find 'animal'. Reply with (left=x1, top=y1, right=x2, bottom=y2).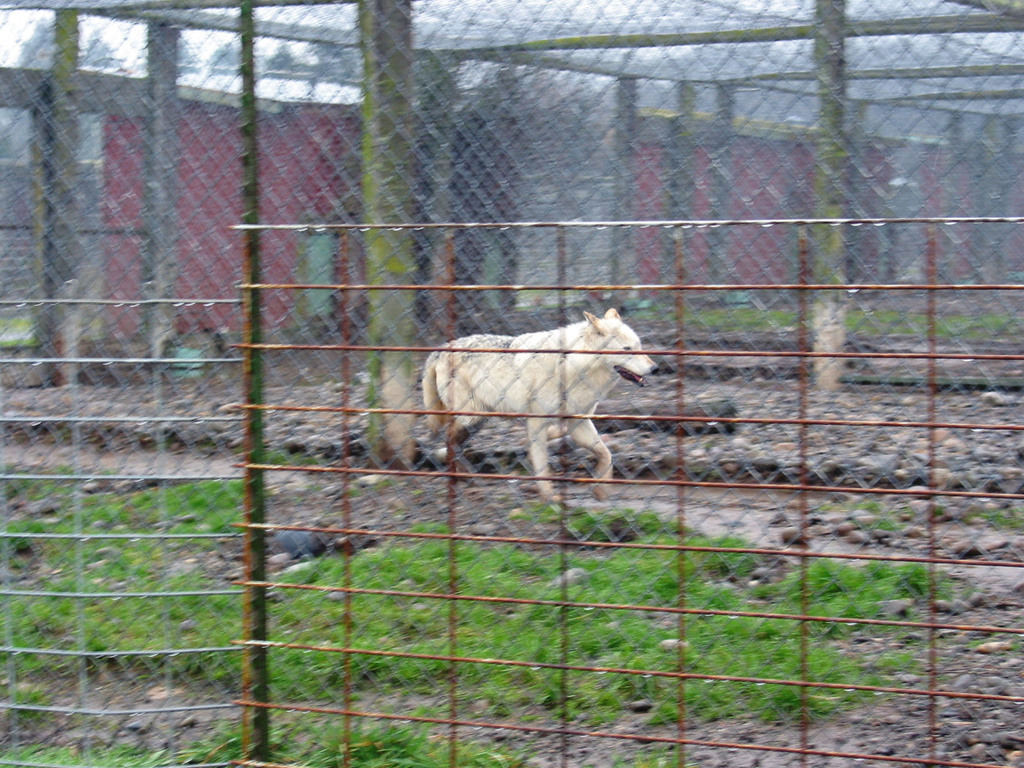
(left=431, top=301, right=670, bottom=486).
